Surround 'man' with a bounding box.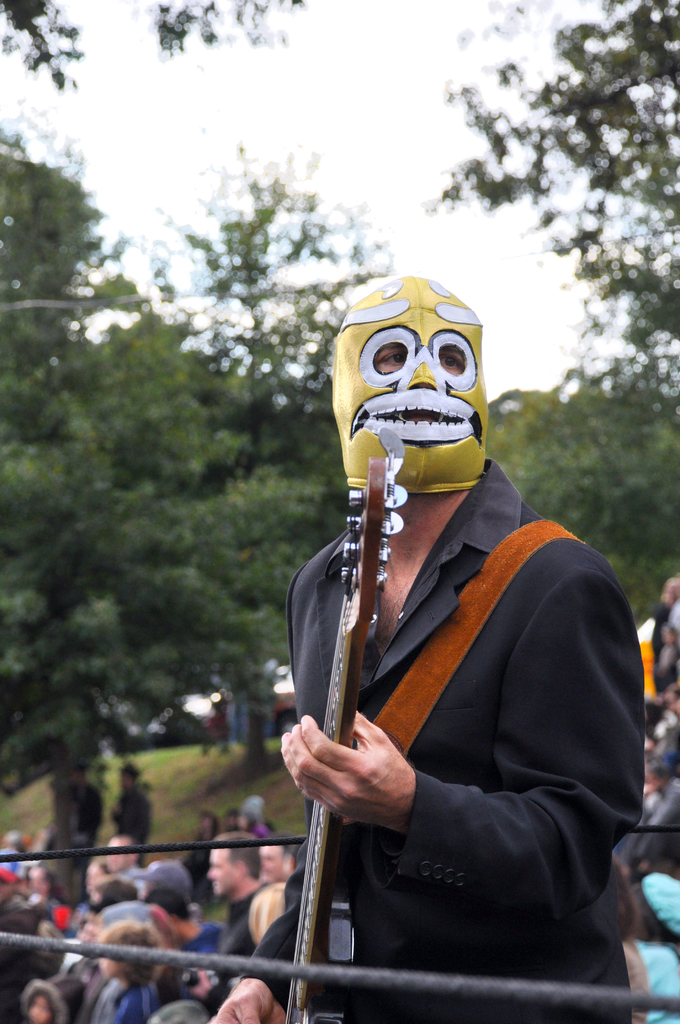
(254,833,301,875).
